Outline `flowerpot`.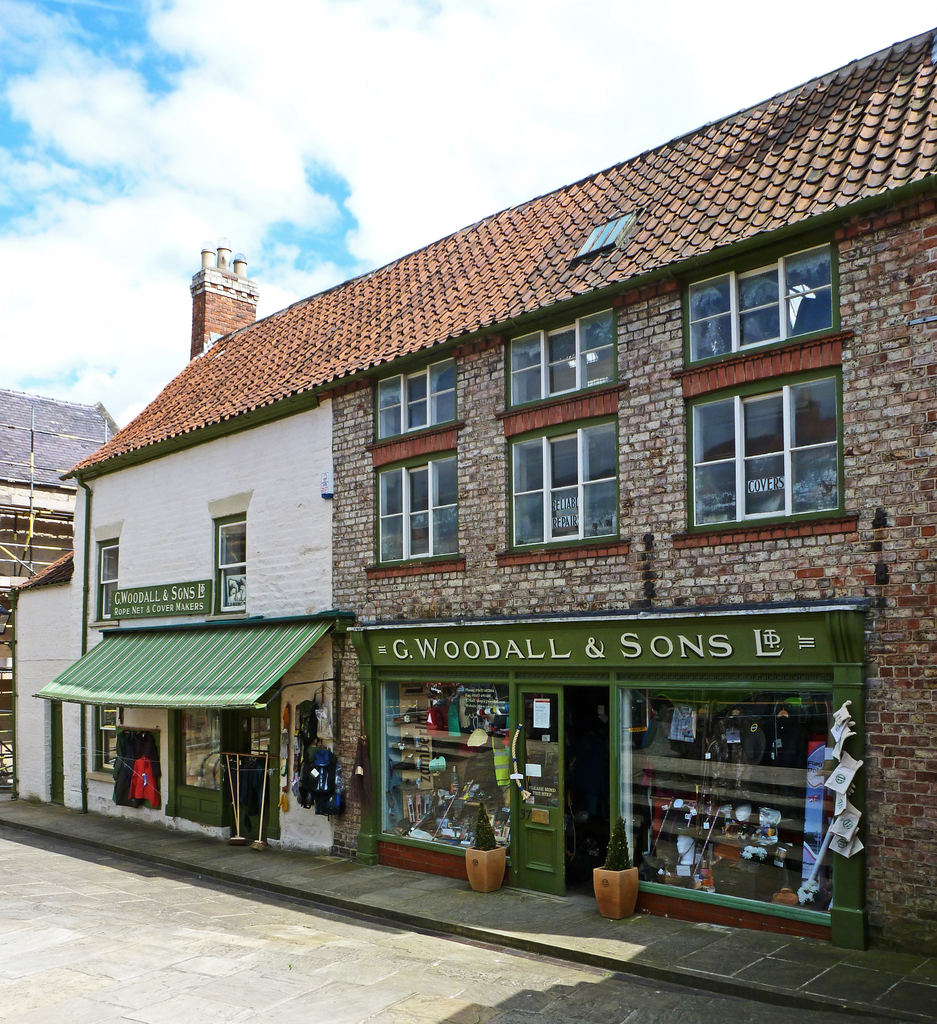
Outline: {"x1": 590, "y1": 867, "x2": 639, "y2": 923}.
